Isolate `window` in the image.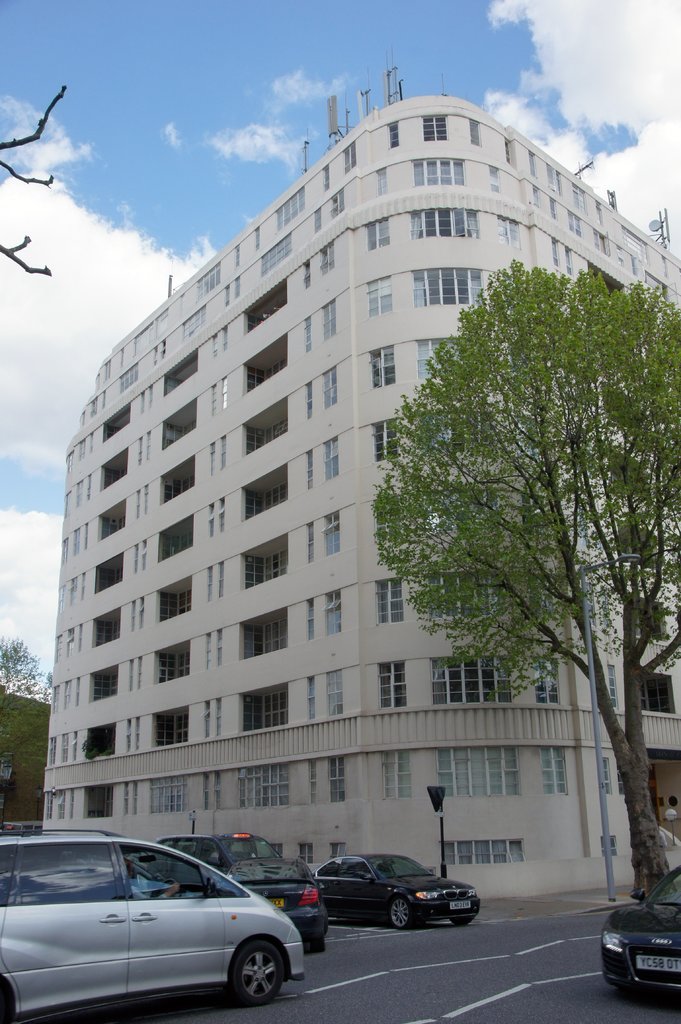
Isolated region: (left=315, top=668, right=341, bottom=736).
